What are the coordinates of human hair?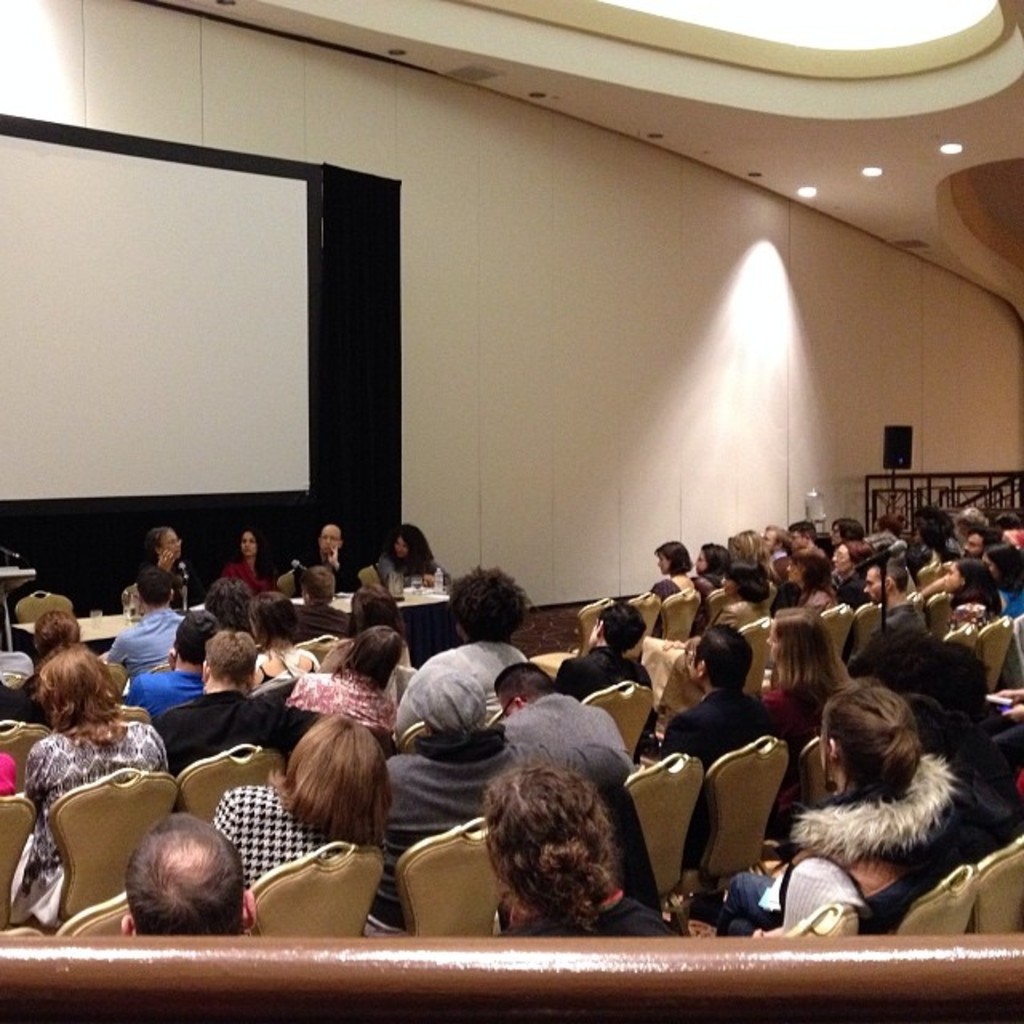
left=824, top=685, right=923, bottom=792.
